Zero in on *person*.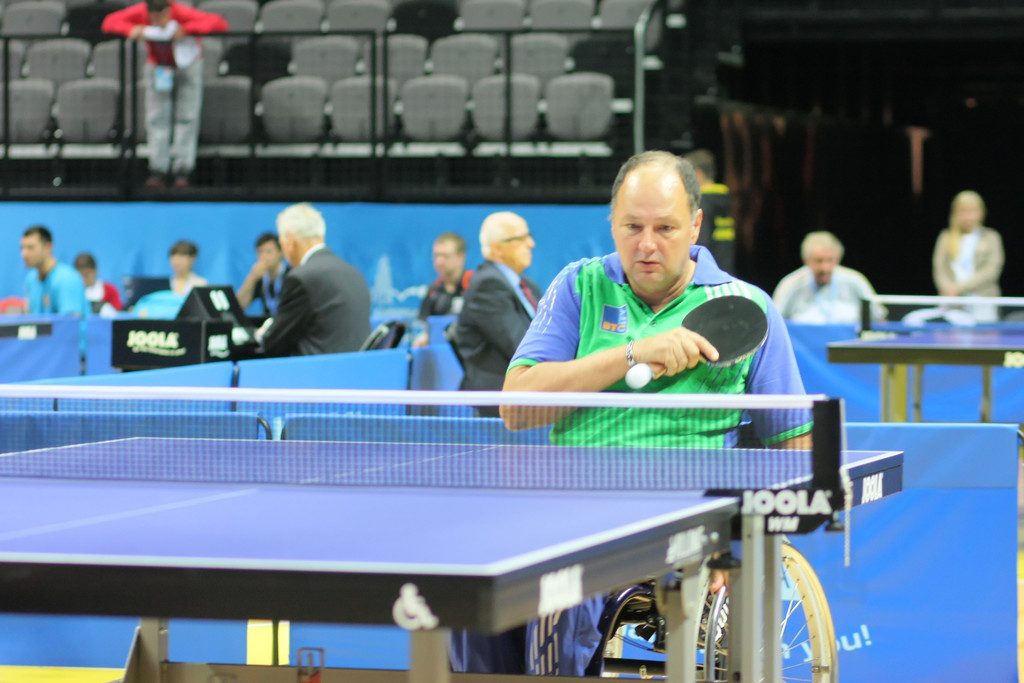
Zeroed in: Rect(771, 228, 886, 322).
